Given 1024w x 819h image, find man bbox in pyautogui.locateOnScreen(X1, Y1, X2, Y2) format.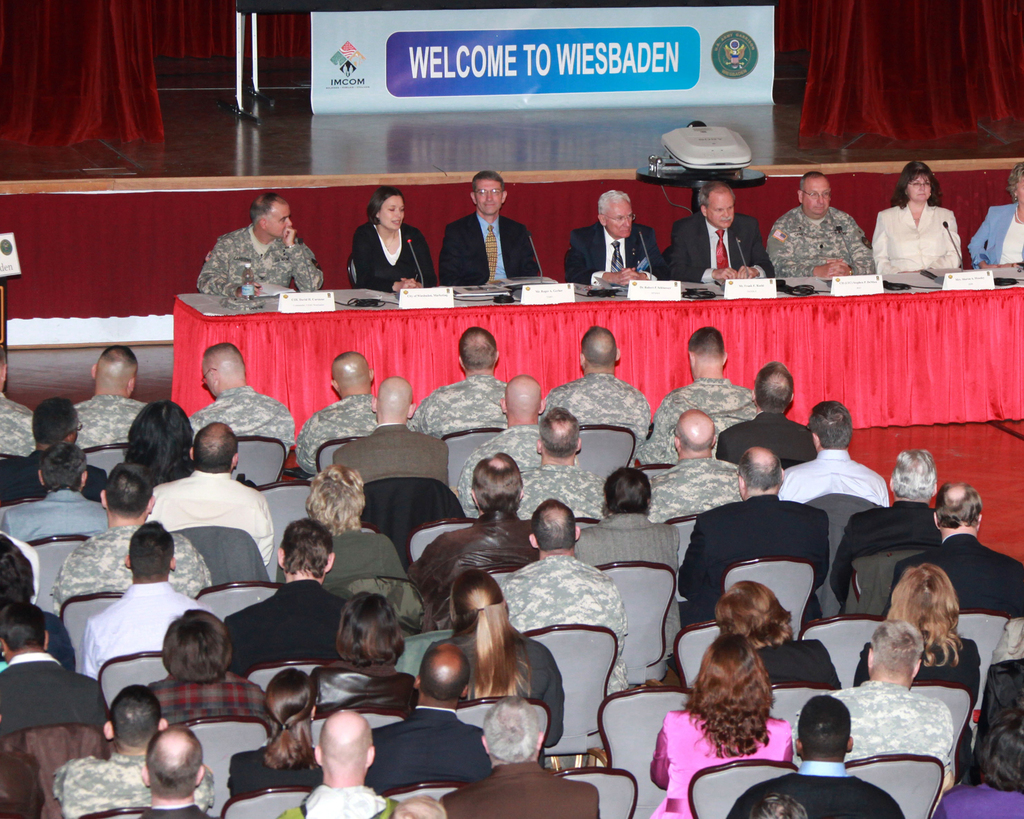
pyautogui.locateOnScreen(783, 398, 884, 506).
